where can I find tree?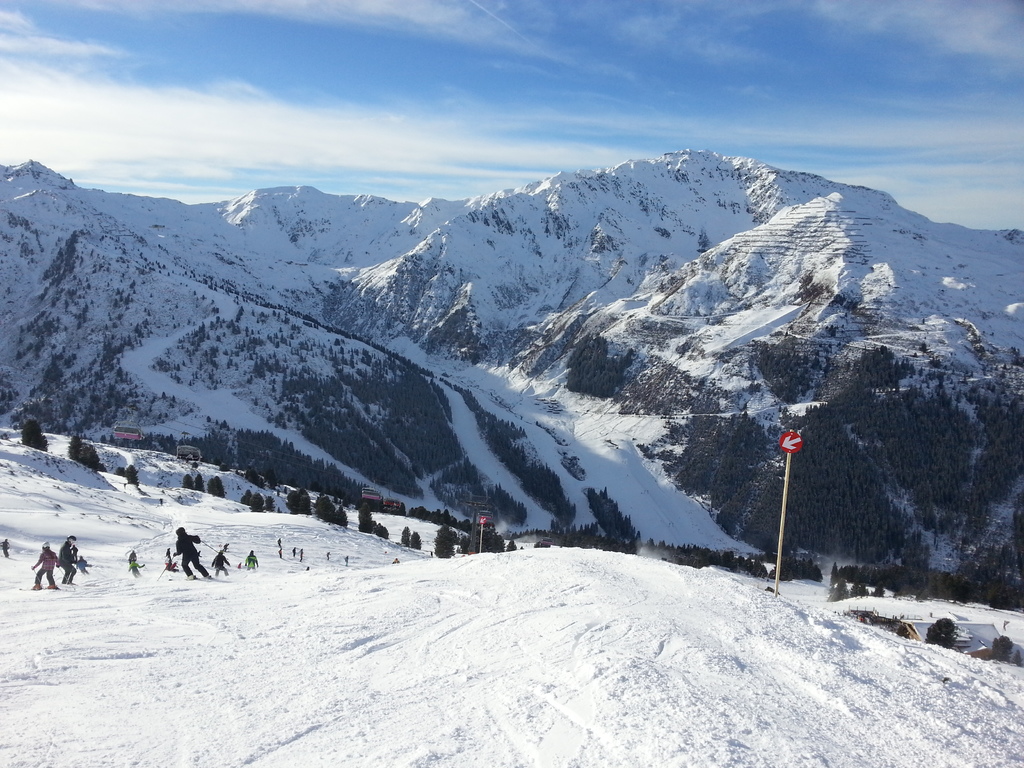
You can find it at bbox=[360, 499, 392, 542].
